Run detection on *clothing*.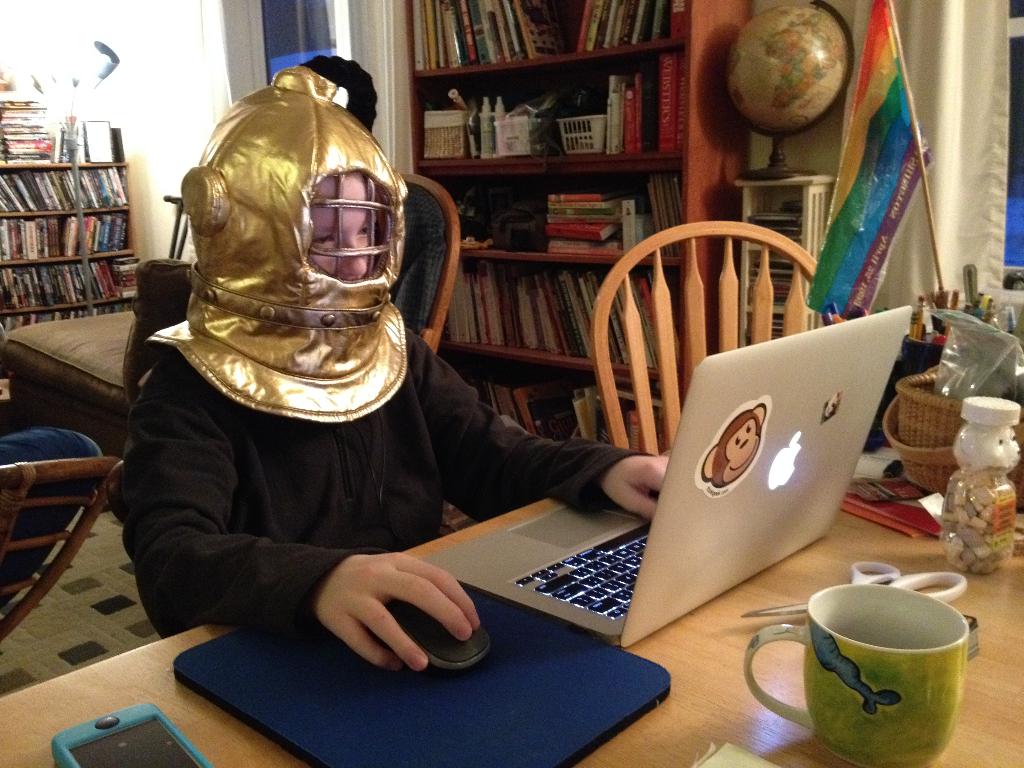
Result: pyautogui.locateOnScreen(88, 174, 572, 697).
